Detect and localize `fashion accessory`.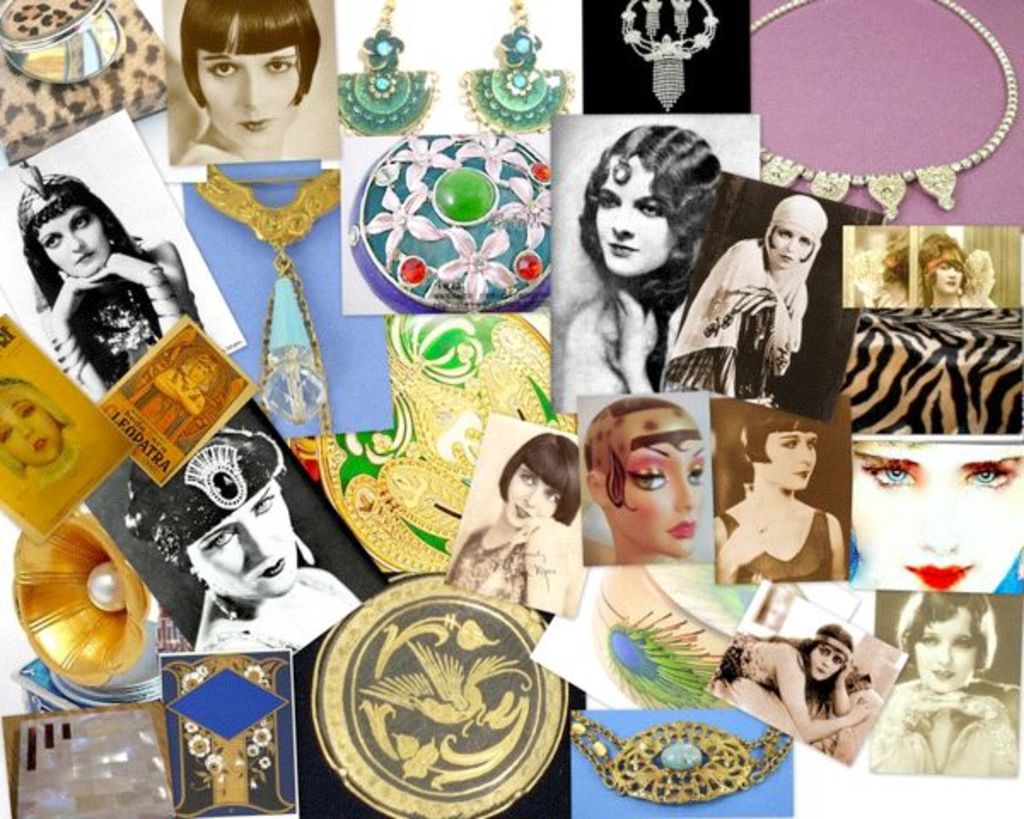
Localized at [181, 444, 249, 512].
